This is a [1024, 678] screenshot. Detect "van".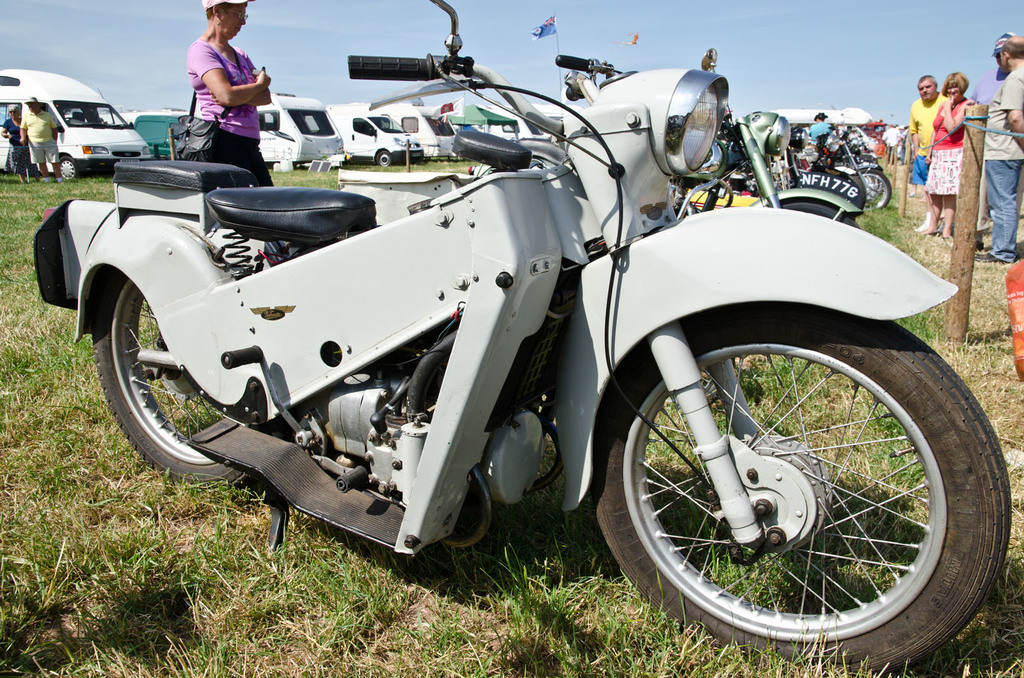
region(261, 90, 347, 173).
